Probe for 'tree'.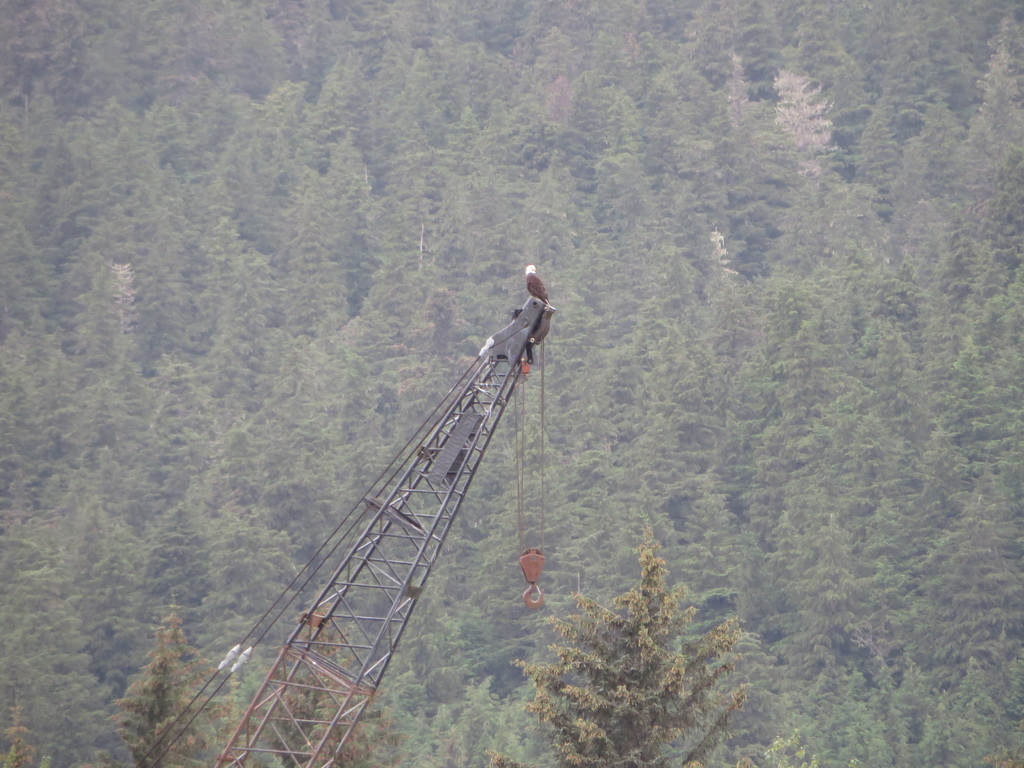
Probe result: BBox(938, 631, 1023, 767).
